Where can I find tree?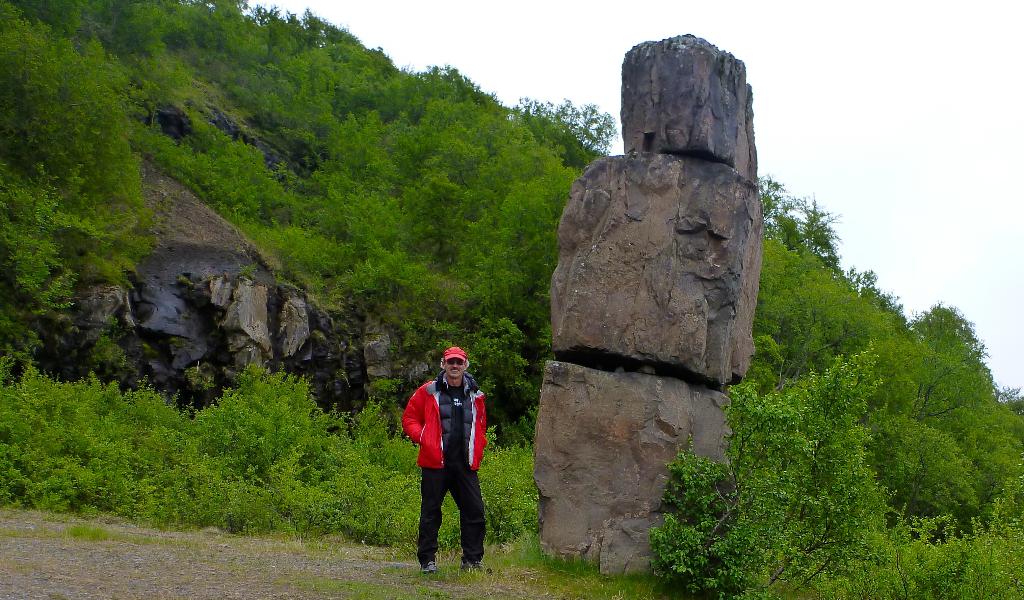
You can find it at Rect(876, 420, 979, 526).
